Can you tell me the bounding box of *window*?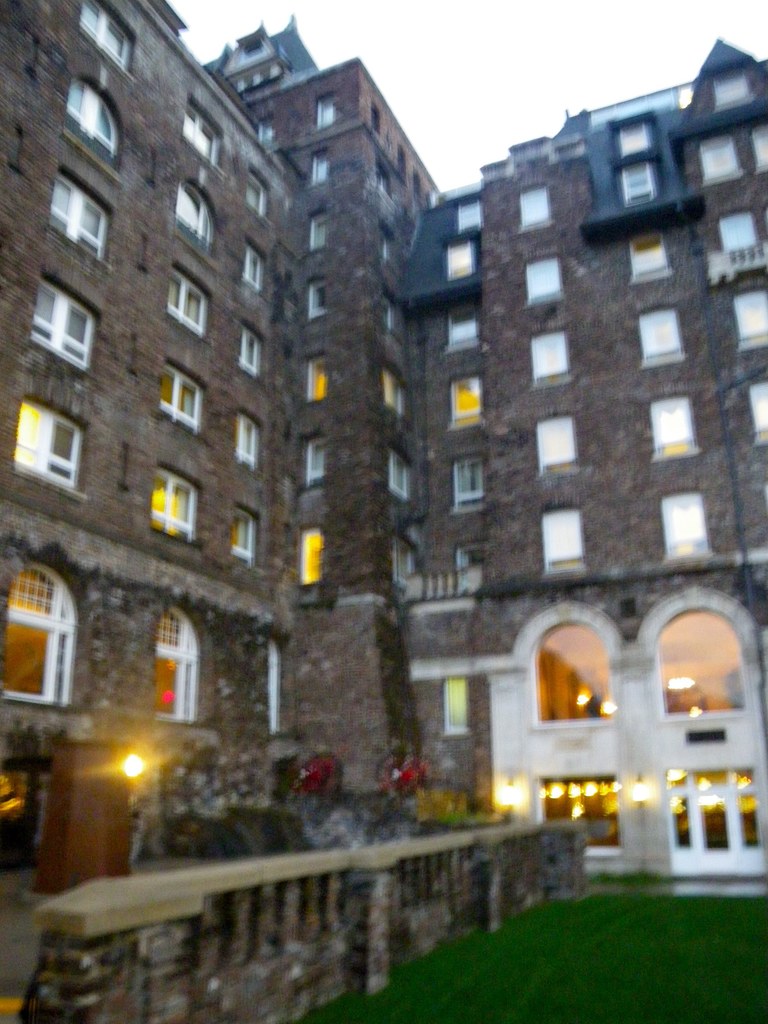
(380,364,404,410).
